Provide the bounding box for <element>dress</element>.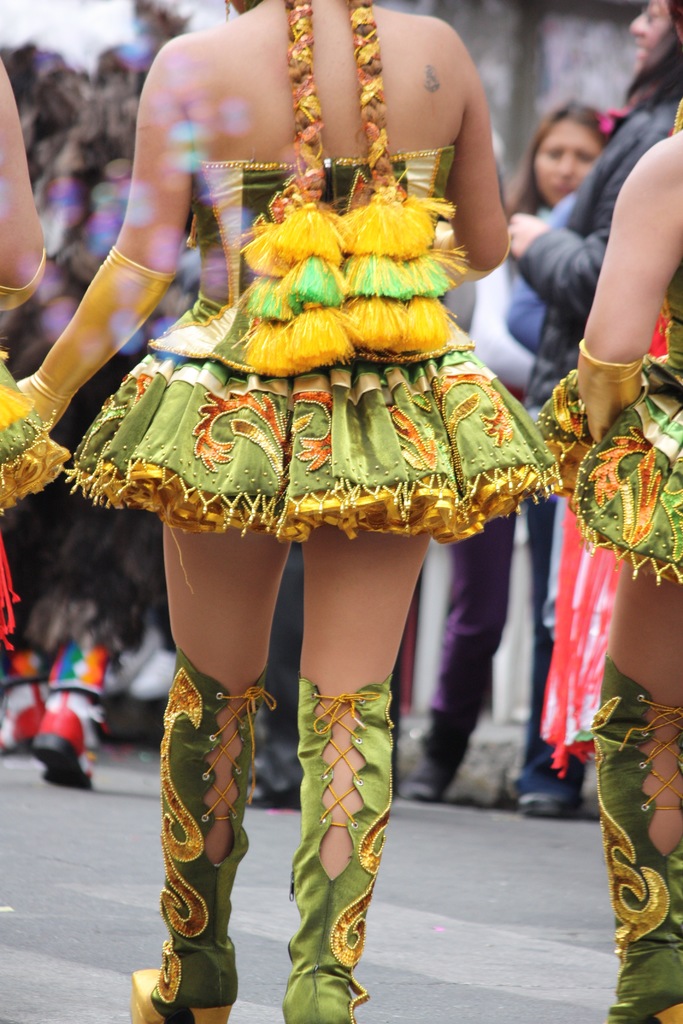
[x1=64, y1=147, x2=568, y2=540].
